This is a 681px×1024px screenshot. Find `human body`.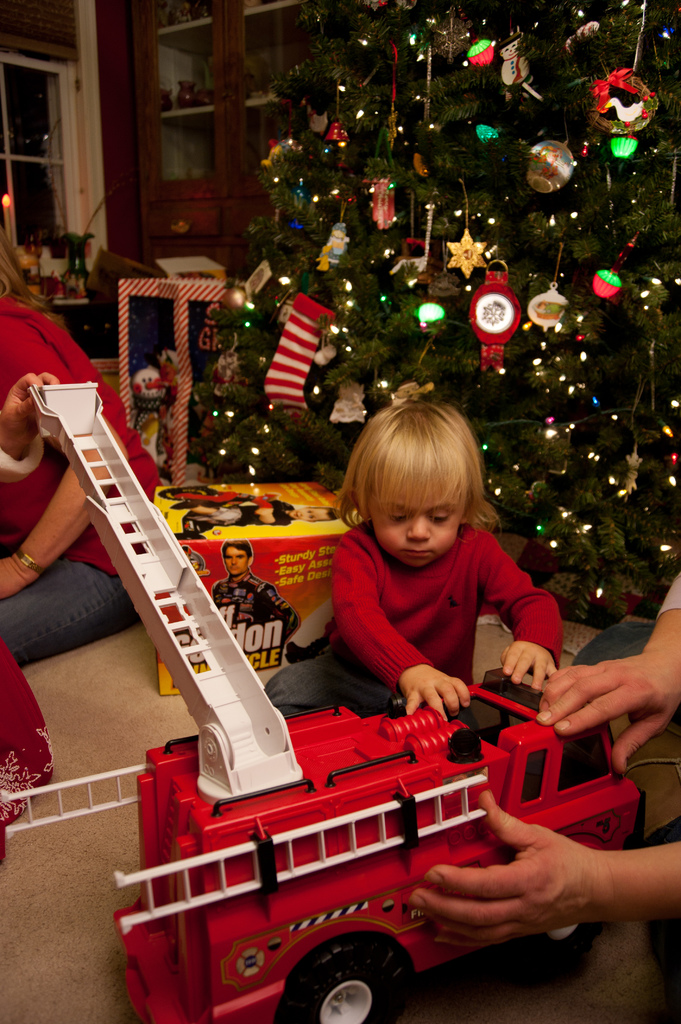
Bounding box: {"x1": 320, "y1": 389, "x2": 532, "y2": 733}.
